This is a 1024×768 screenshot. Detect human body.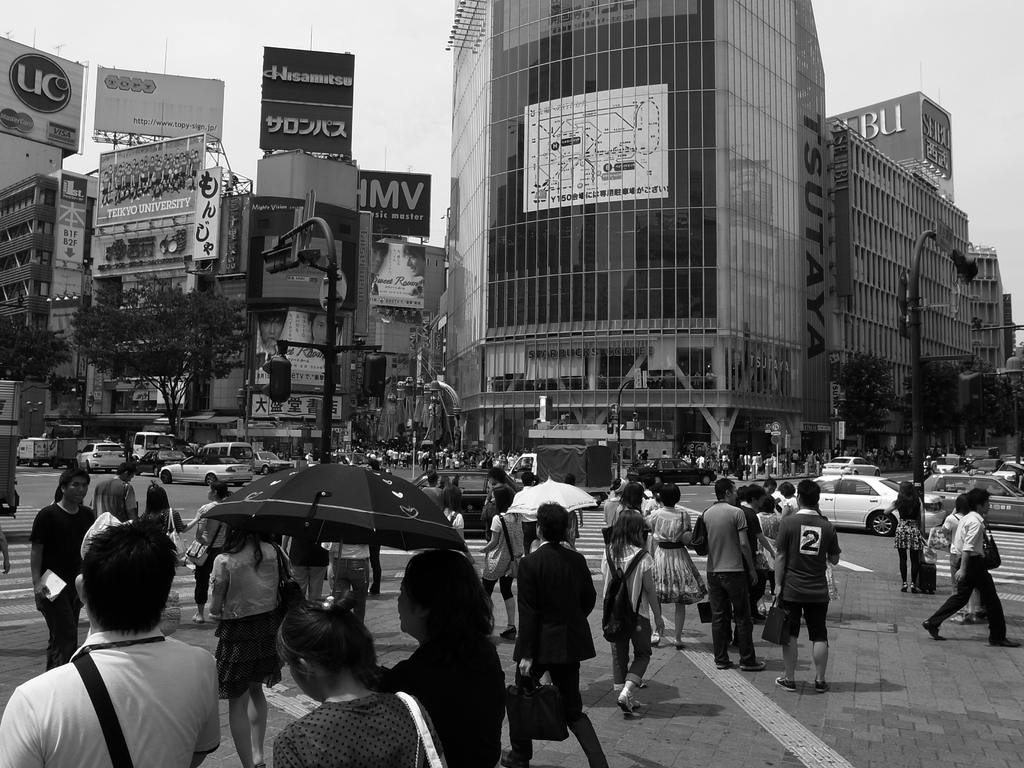
rect(924, 490, 1017, 642).
